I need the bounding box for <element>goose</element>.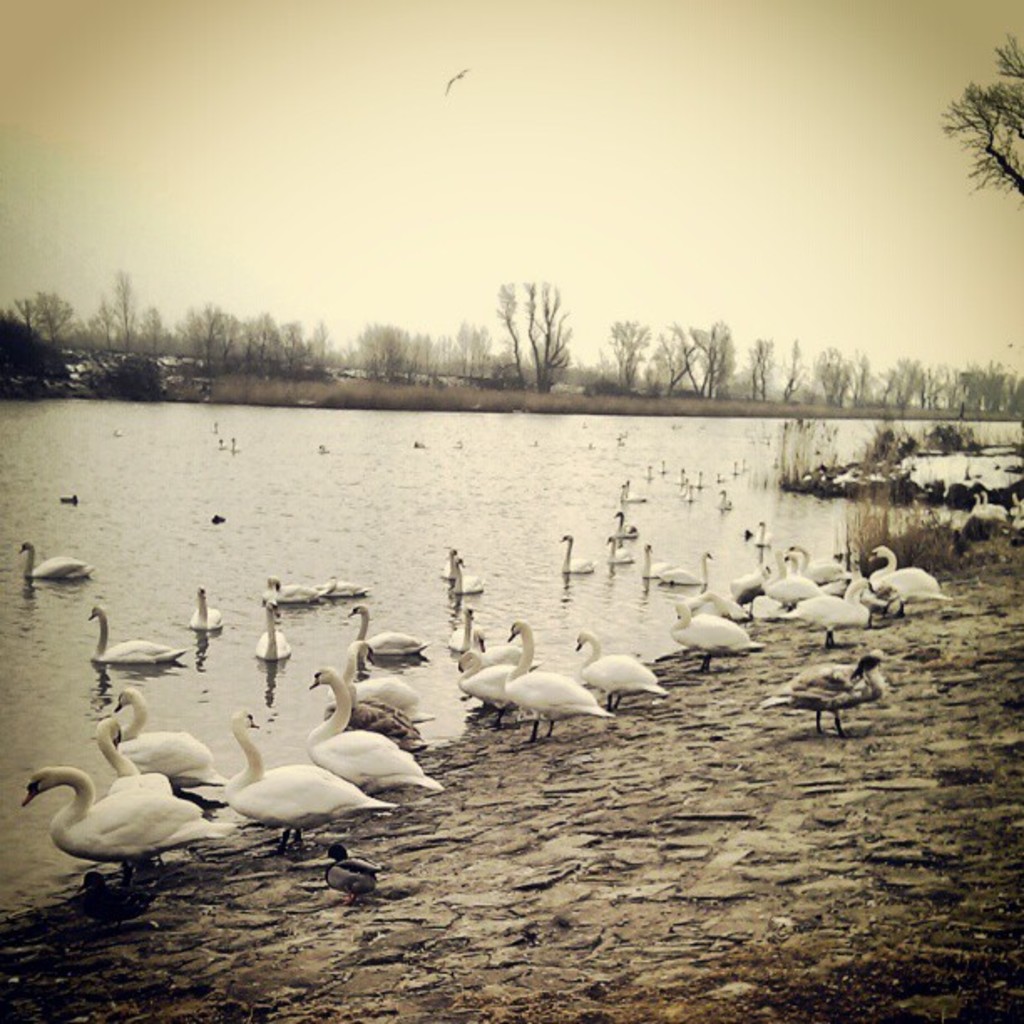
Here it is: [20, 539, 95, 577].
